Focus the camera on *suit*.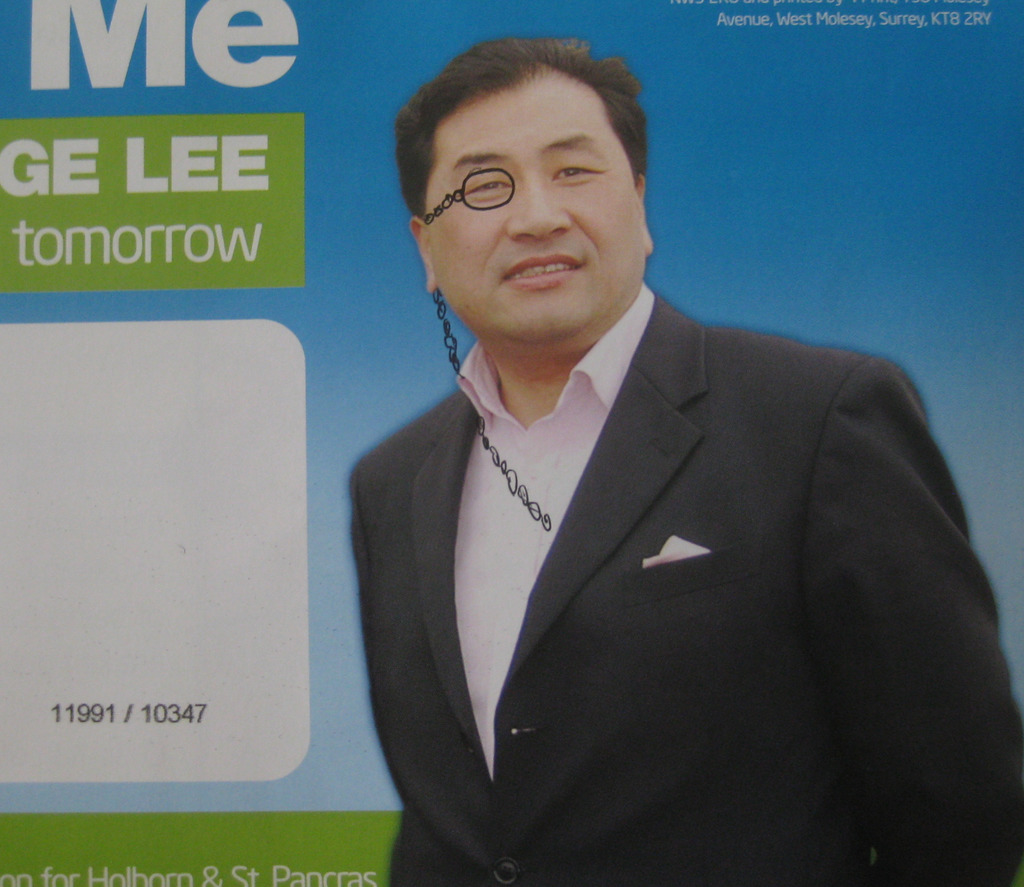
Focus region: left=307, top=197, right=959, bottom=789.
